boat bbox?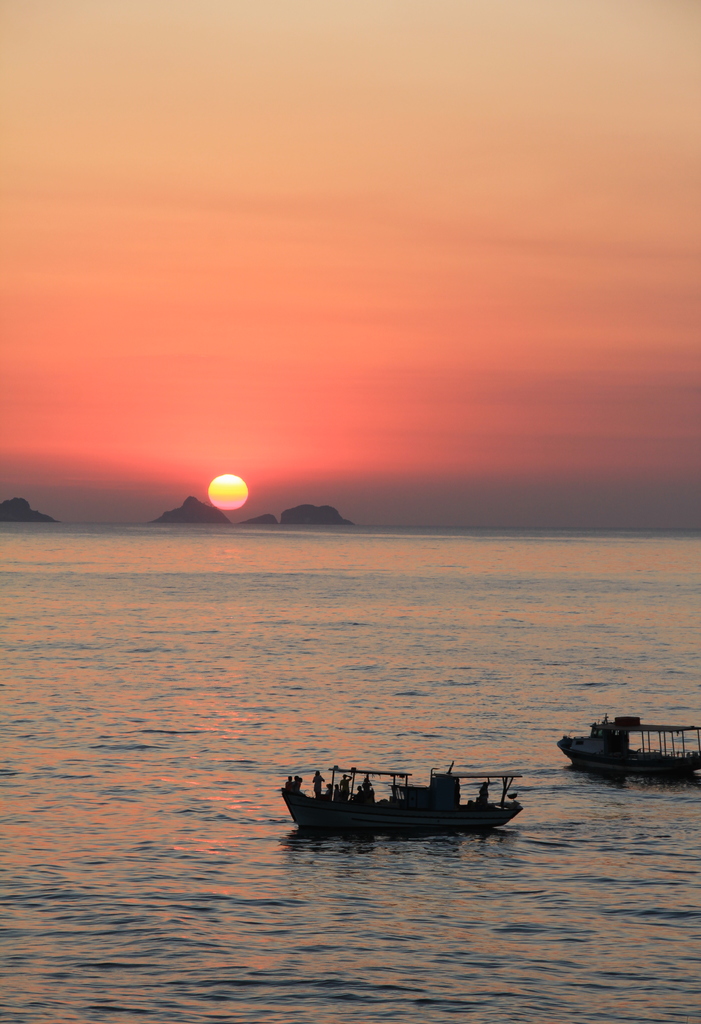
277 741 540 838
